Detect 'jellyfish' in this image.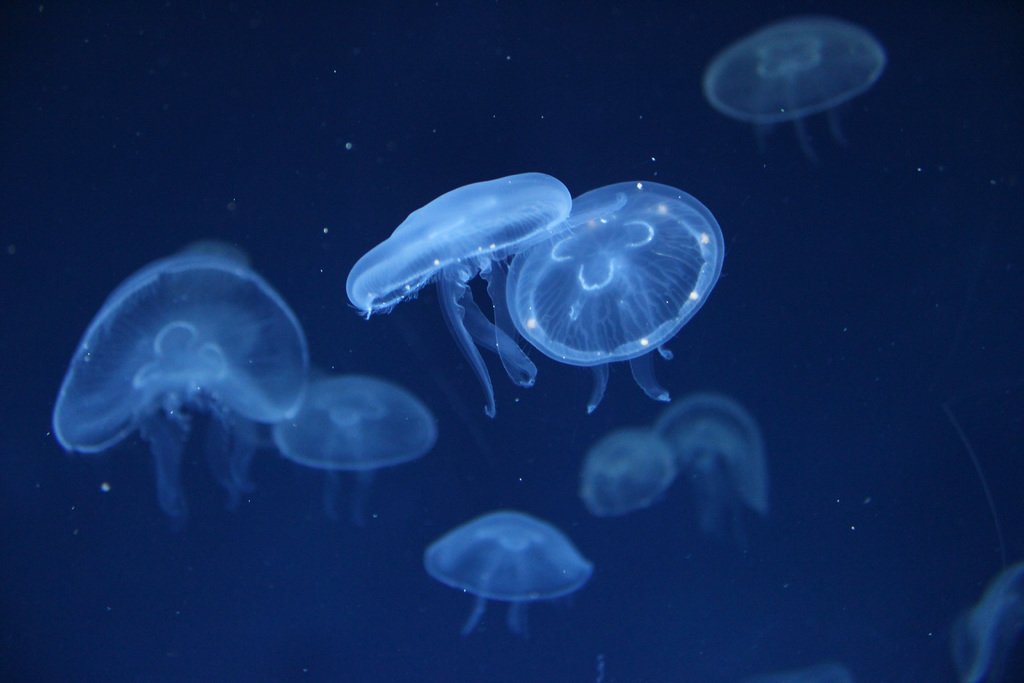
Detection: box(54, 253, 309, 521).
